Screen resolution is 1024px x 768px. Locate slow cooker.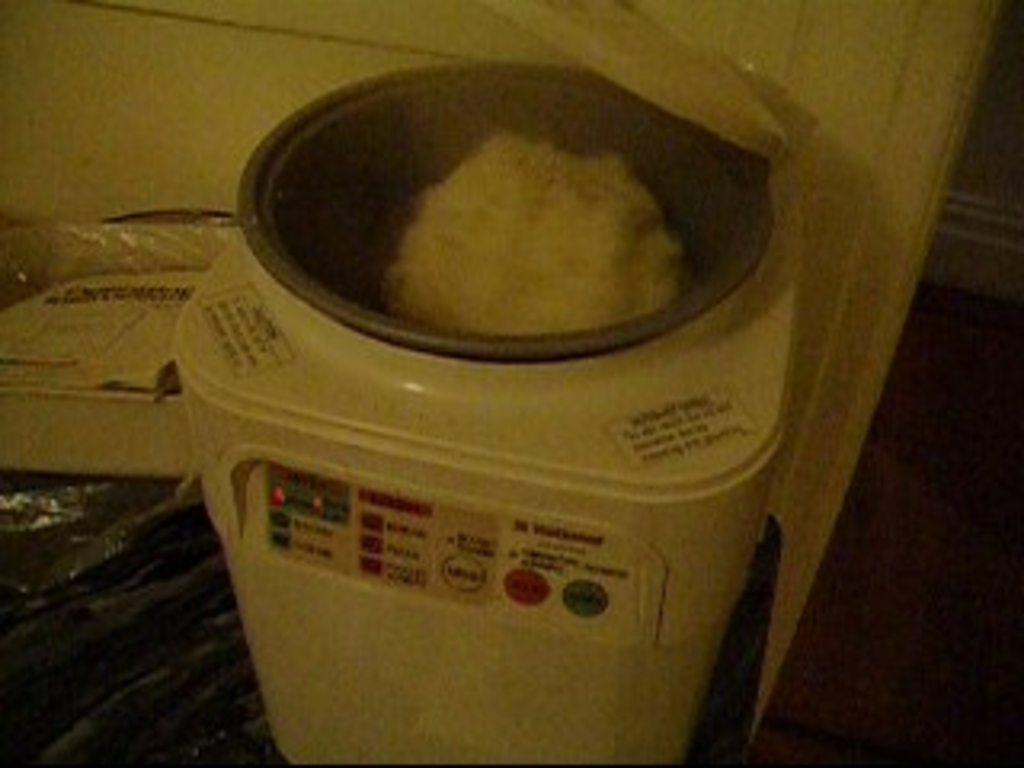
(173, 0, 832, 765).
